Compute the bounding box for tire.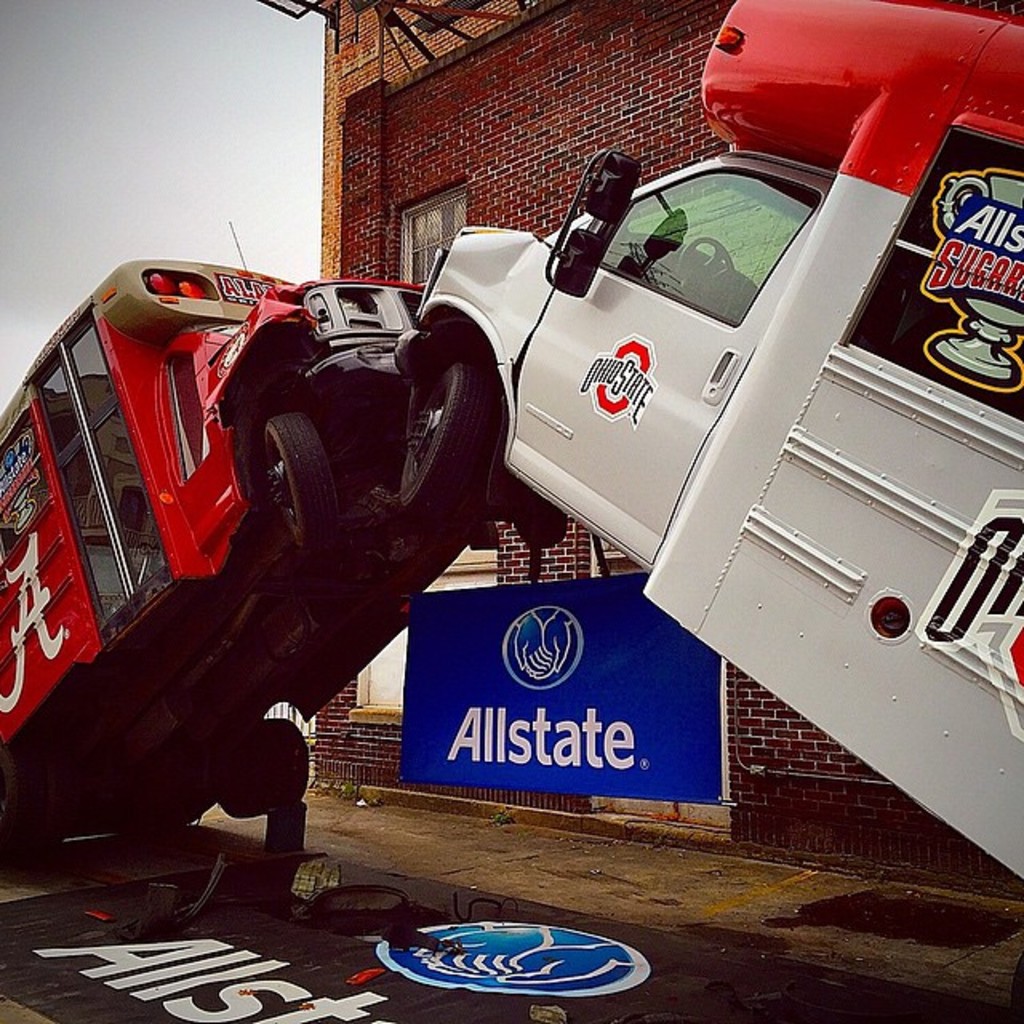
crop(392, 350, 493, 523).
